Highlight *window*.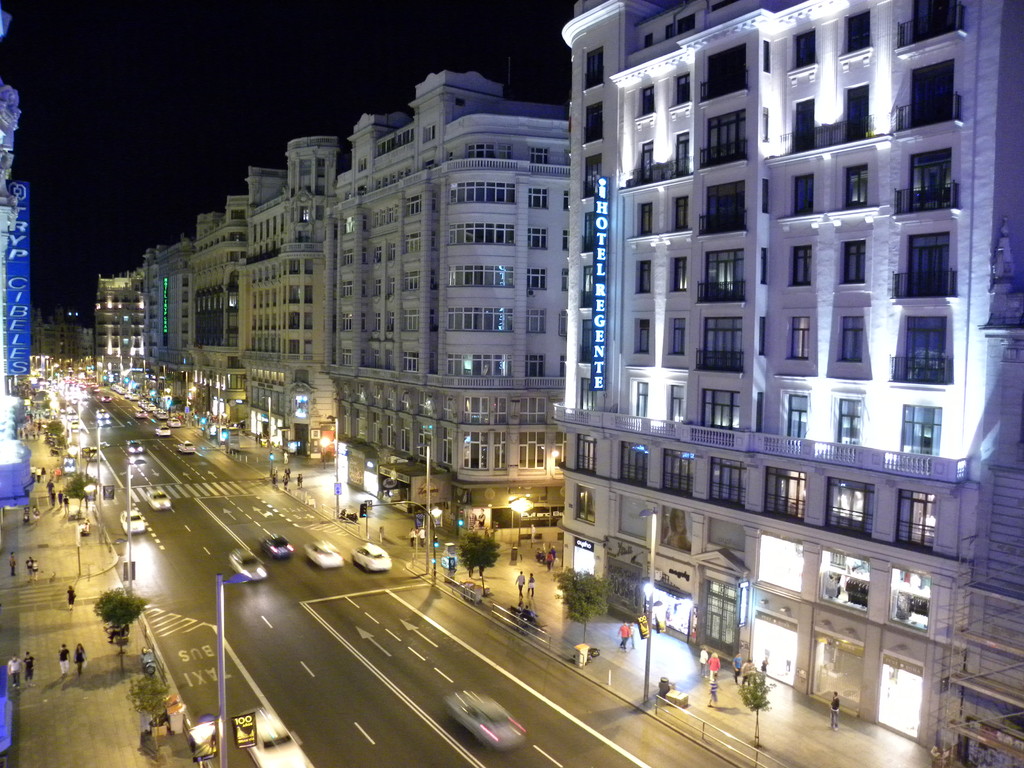
Highlighted region: region(637, 259, 652, 291).
